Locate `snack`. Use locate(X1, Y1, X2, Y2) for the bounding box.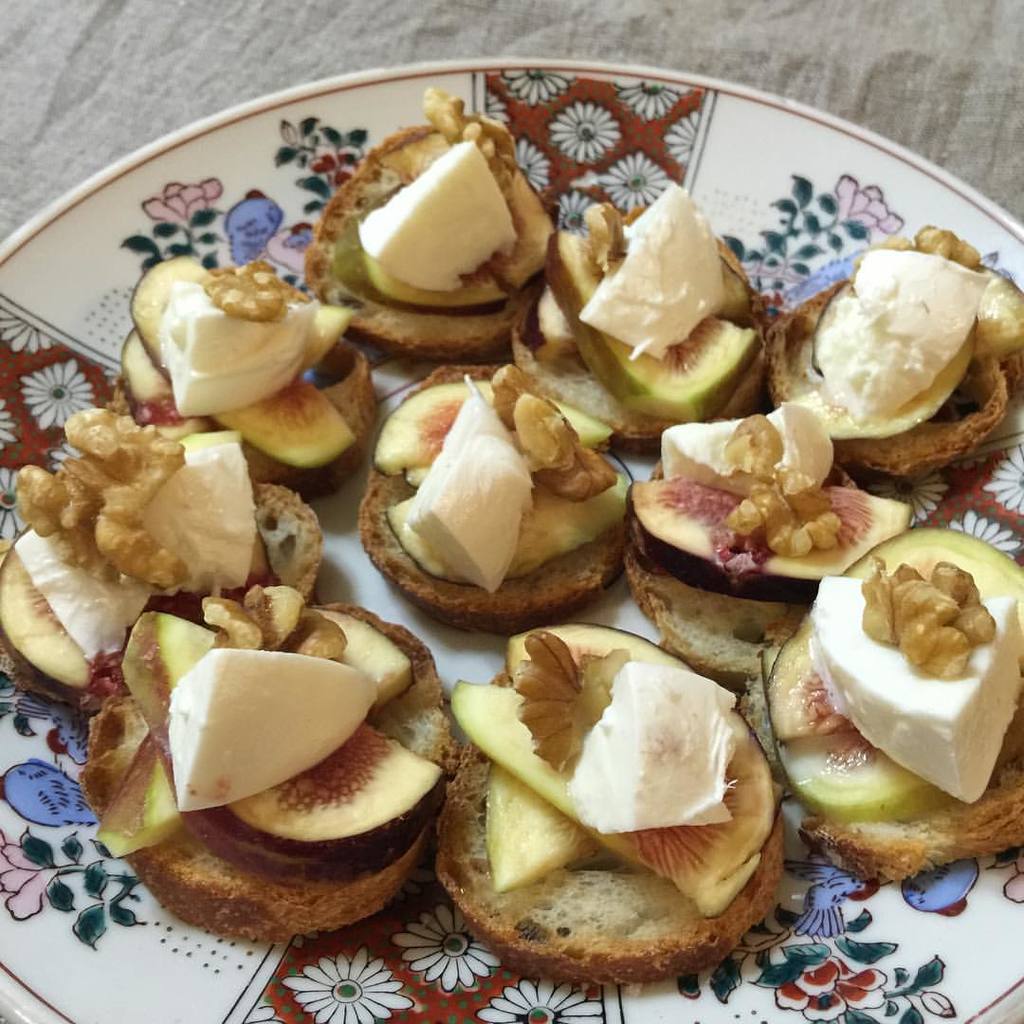
locate(759, 542, 1023, 886).
